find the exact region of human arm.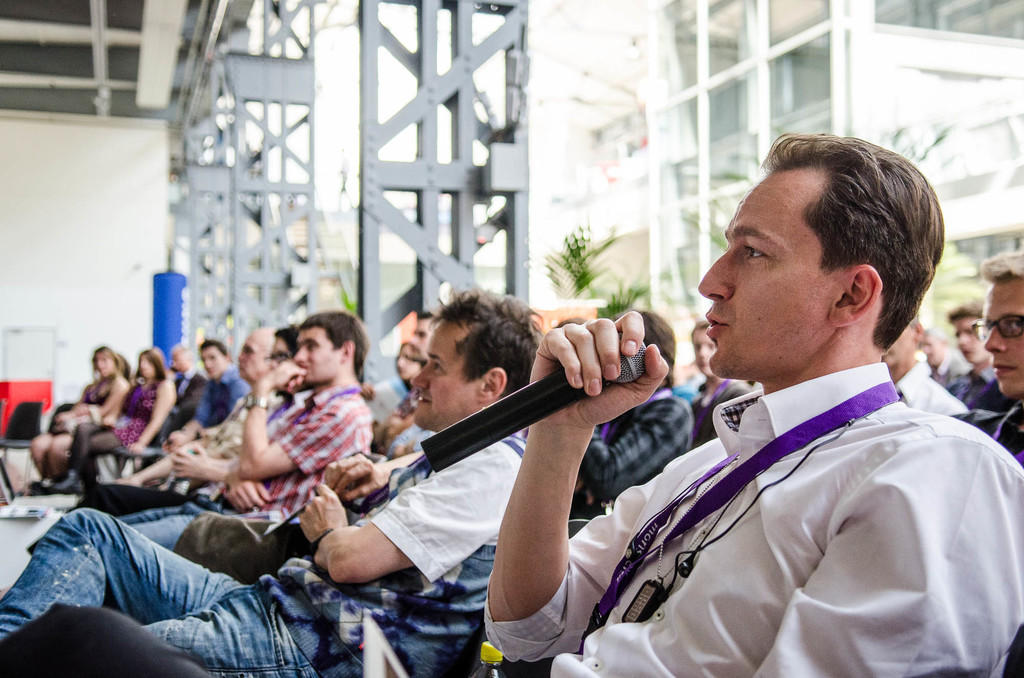
Exact region: x1=438, y1=338, x2=669, y2=629.
